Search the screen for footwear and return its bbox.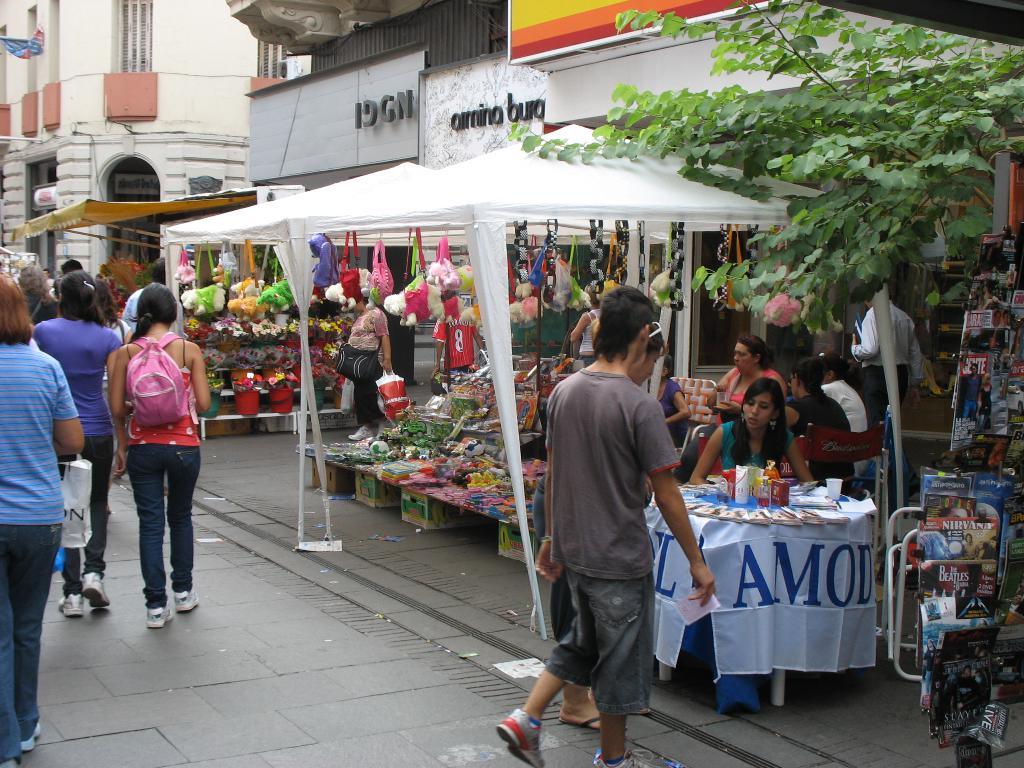
Found: select_region(349, 426, 378, 441).
